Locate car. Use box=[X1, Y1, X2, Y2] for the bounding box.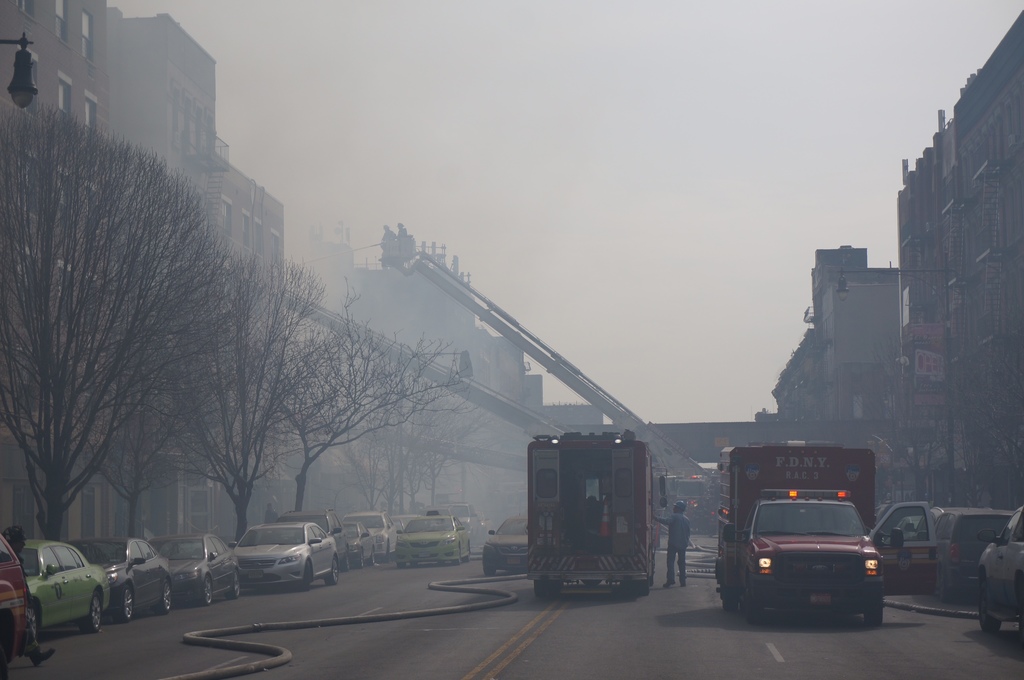
box=[235, 521, 340, 593].
